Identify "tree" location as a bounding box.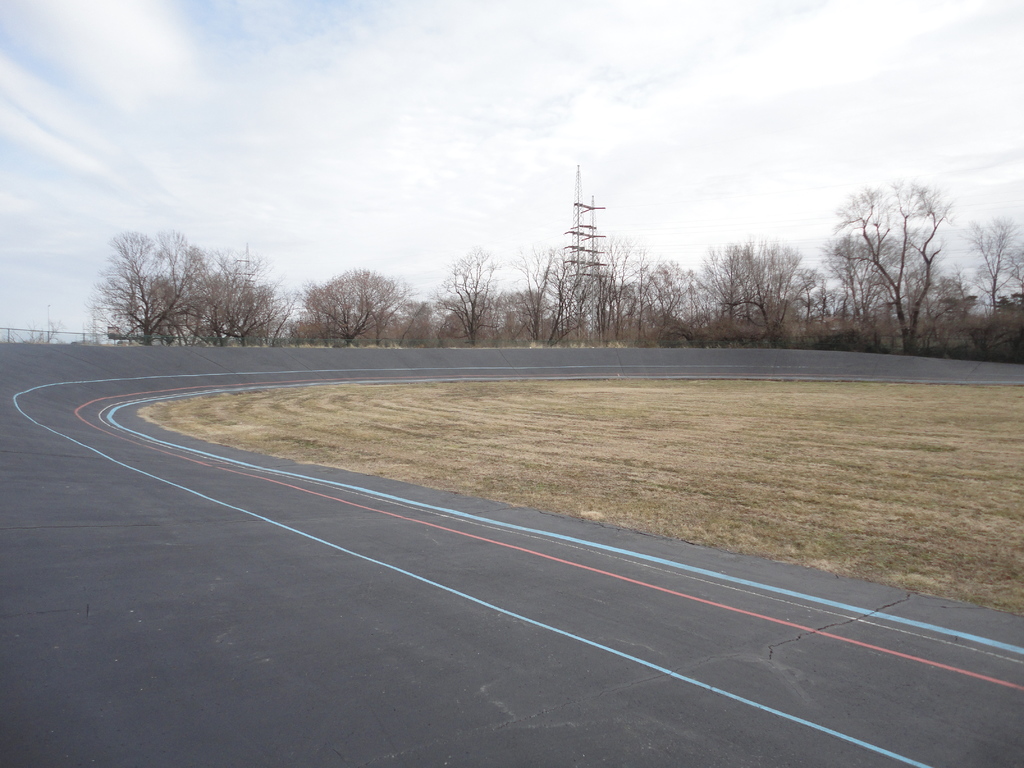
x1=170, y1=241, x2=276, y2=336.
